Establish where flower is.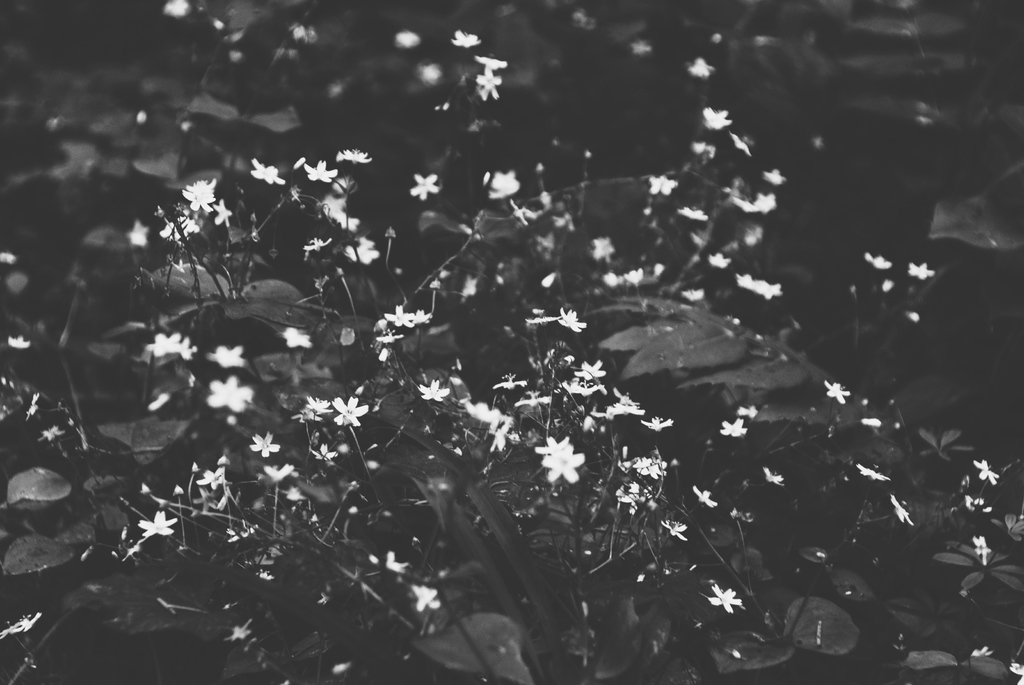
Established at [383, 303, 415, 329].
